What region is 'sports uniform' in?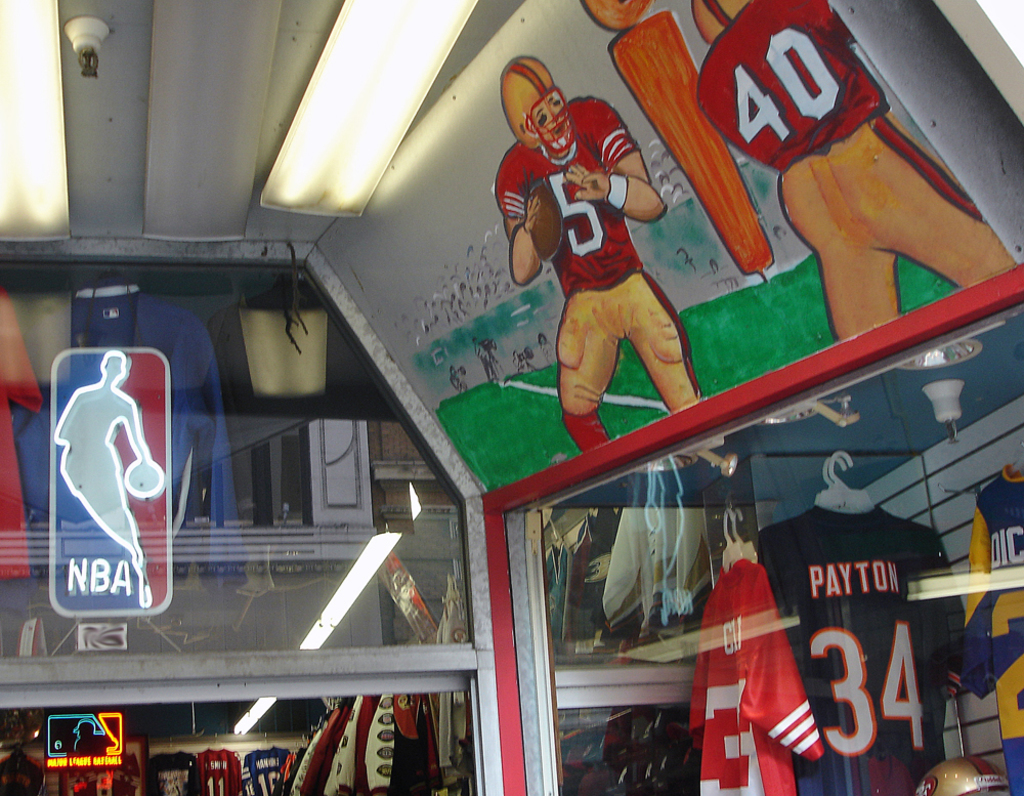
bbox=(750, 501, 973, 794).
